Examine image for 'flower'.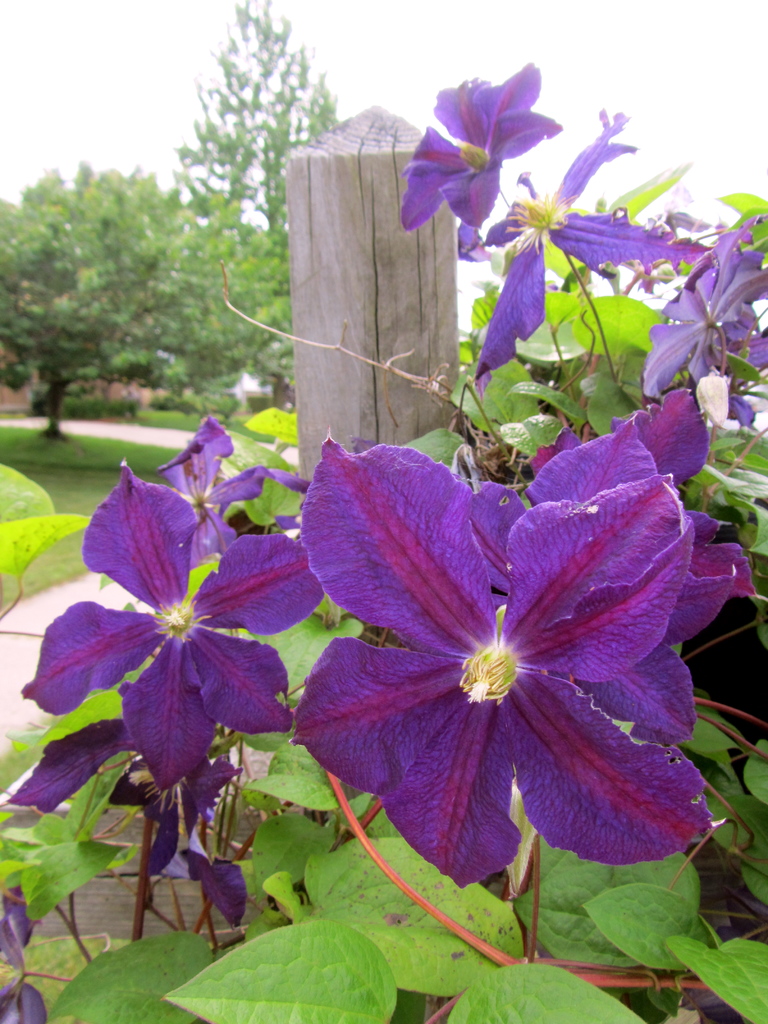
Examination result: Rect(148, 414, 319, 570).
